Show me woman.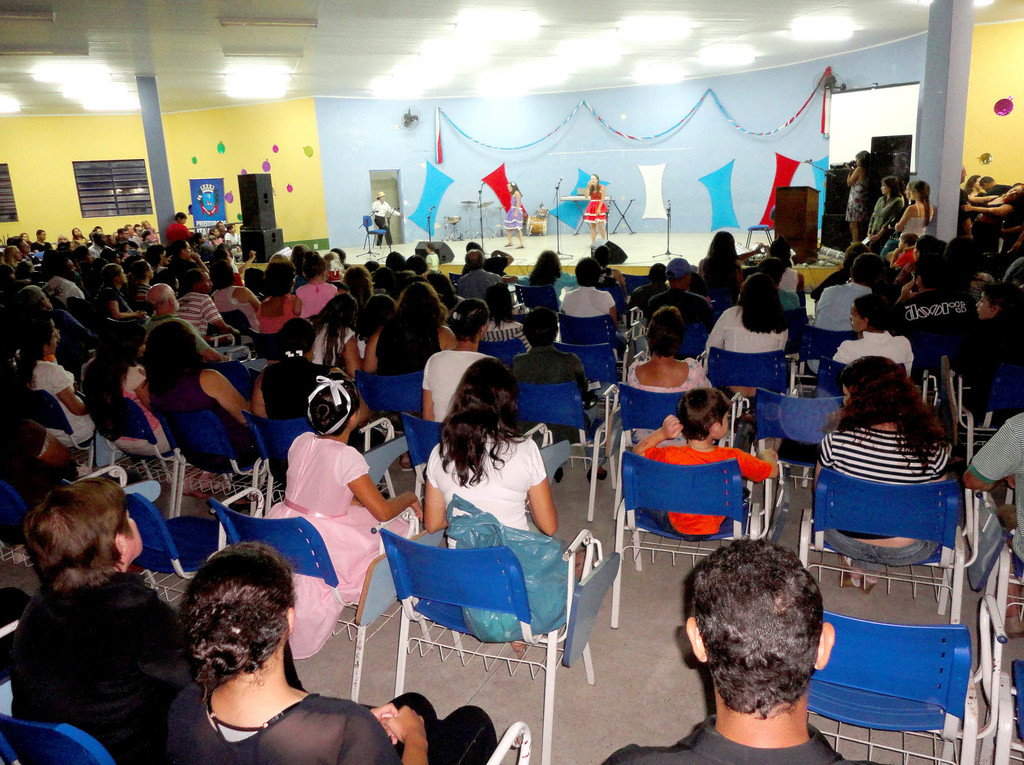
woman is here: (left=210, top=262, right=262, bottom=316).
